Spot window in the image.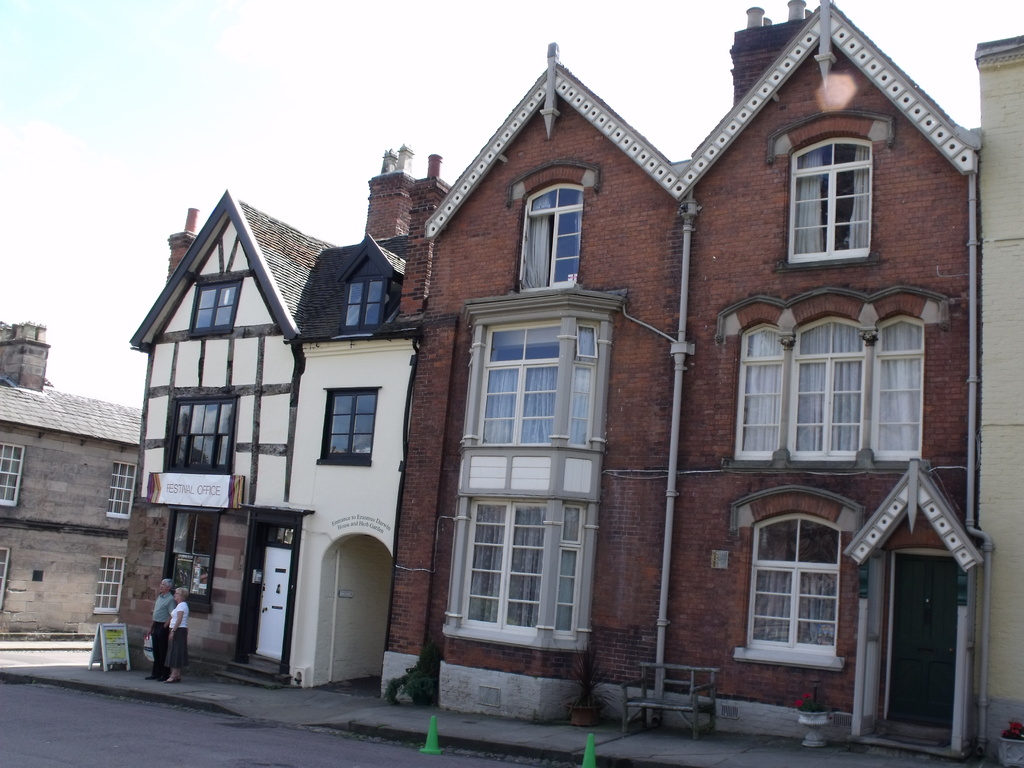
window found at [514,179,576,288].
